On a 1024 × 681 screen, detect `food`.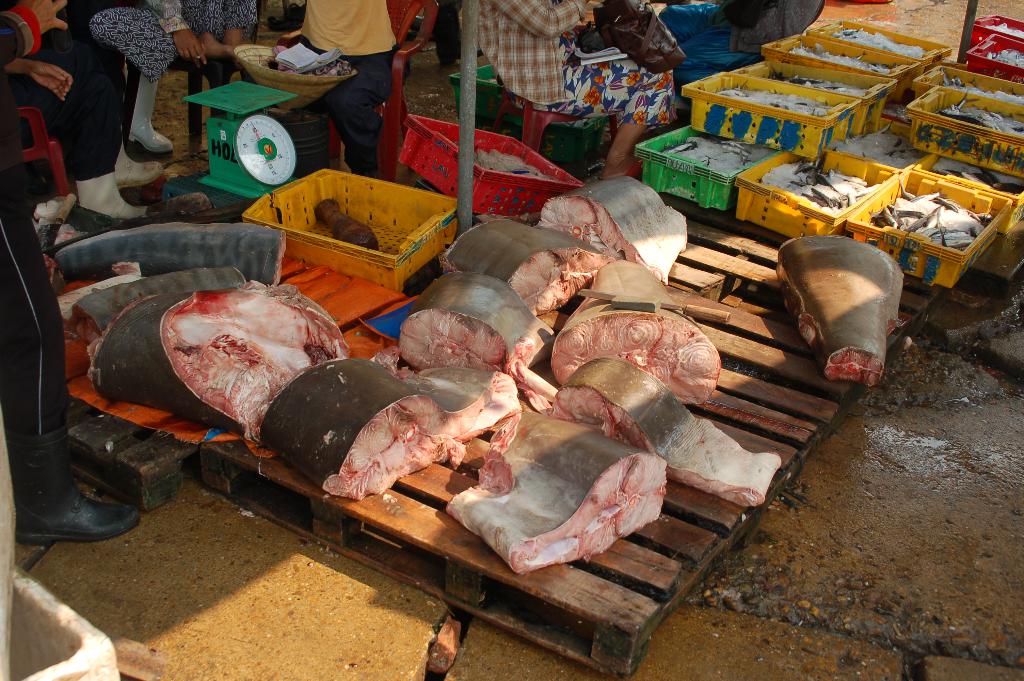
534,174,689,291.
